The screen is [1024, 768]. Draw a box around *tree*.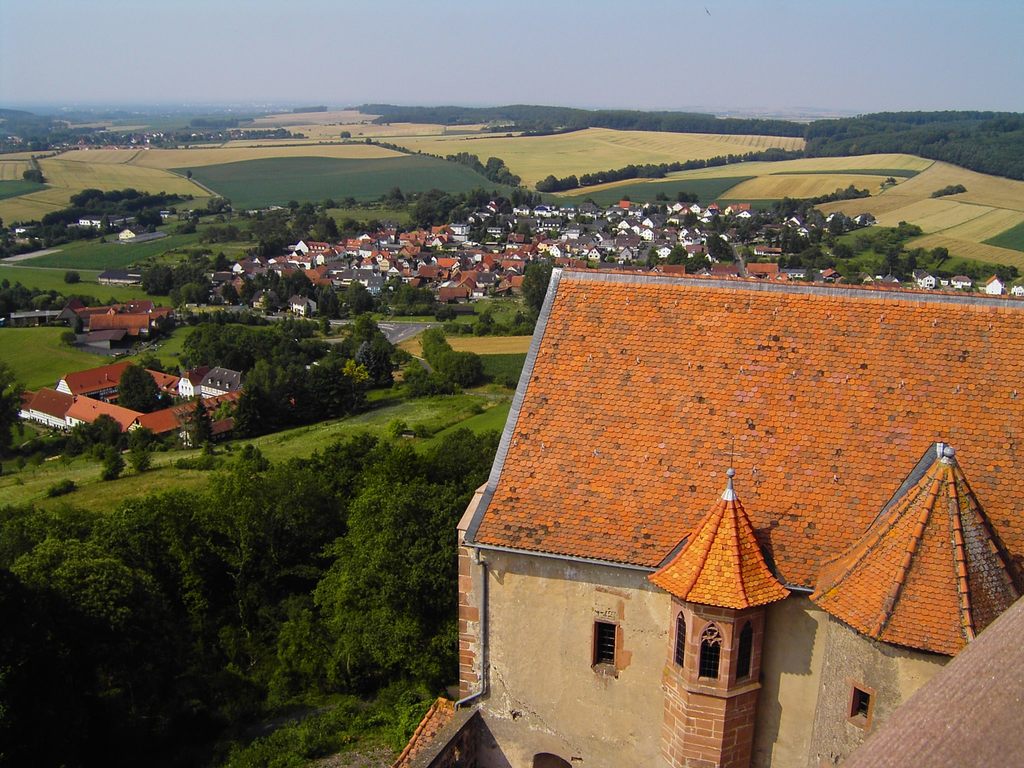
(x1=95, y1=447, x2=127, y2=482).
